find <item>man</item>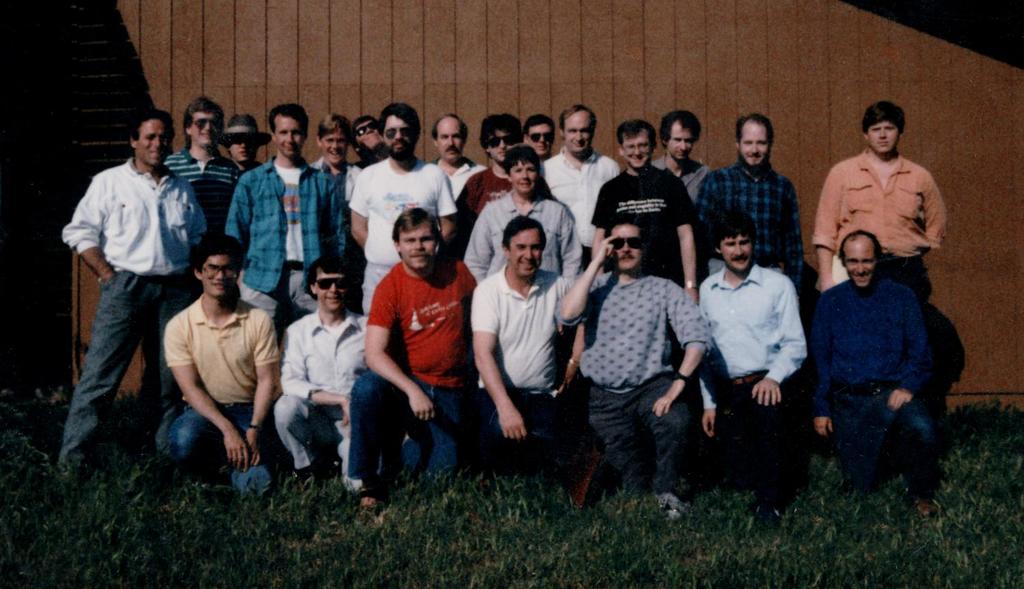
Rect(554, 219, 718, 529)
